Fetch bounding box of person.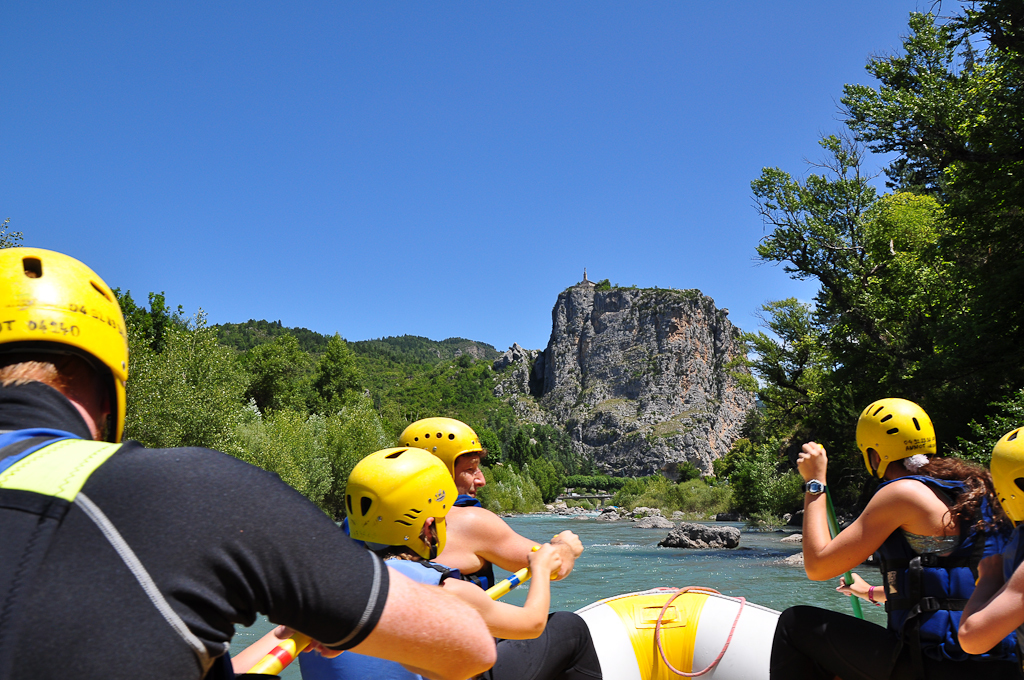
Bbox: x1=764, y1=396, x2=990, y2=679.
